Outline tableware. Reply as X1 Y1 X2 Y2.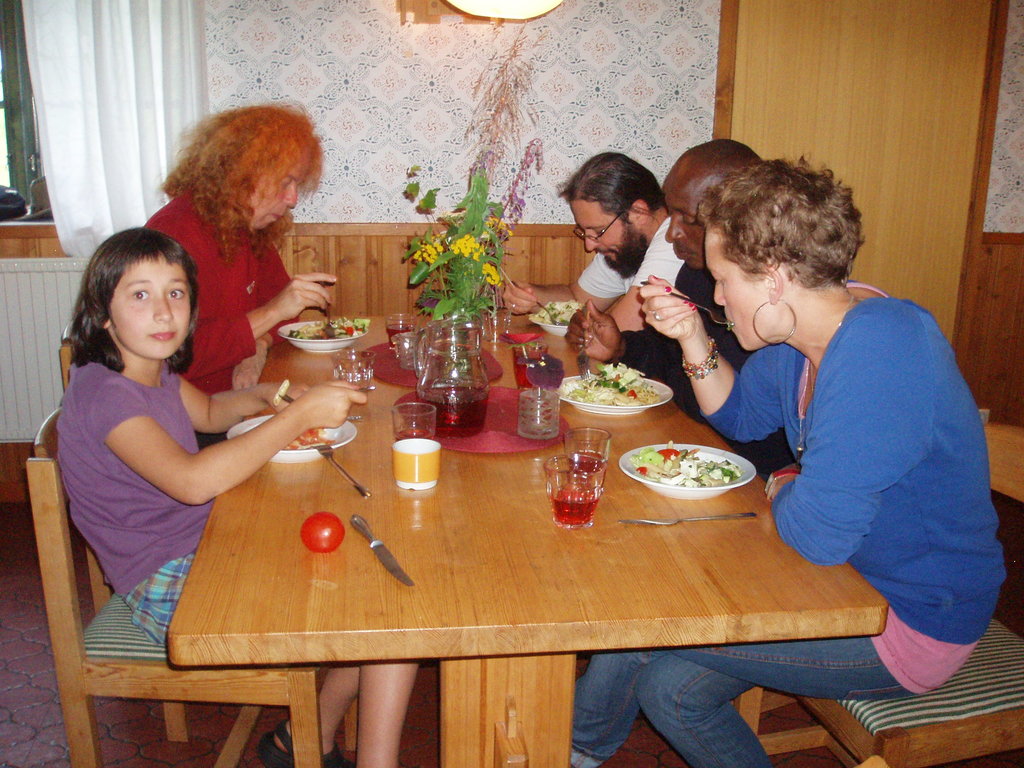
520 387 563 440.
